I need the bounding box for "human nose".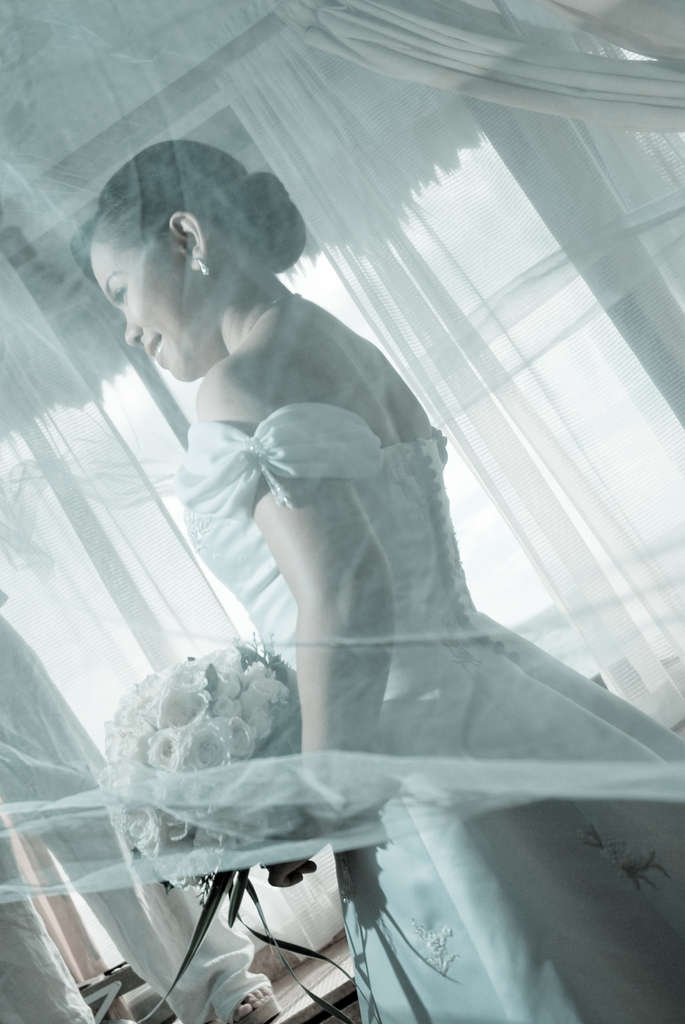
Here it is: <region>120, 304, 144, 348</region>.
